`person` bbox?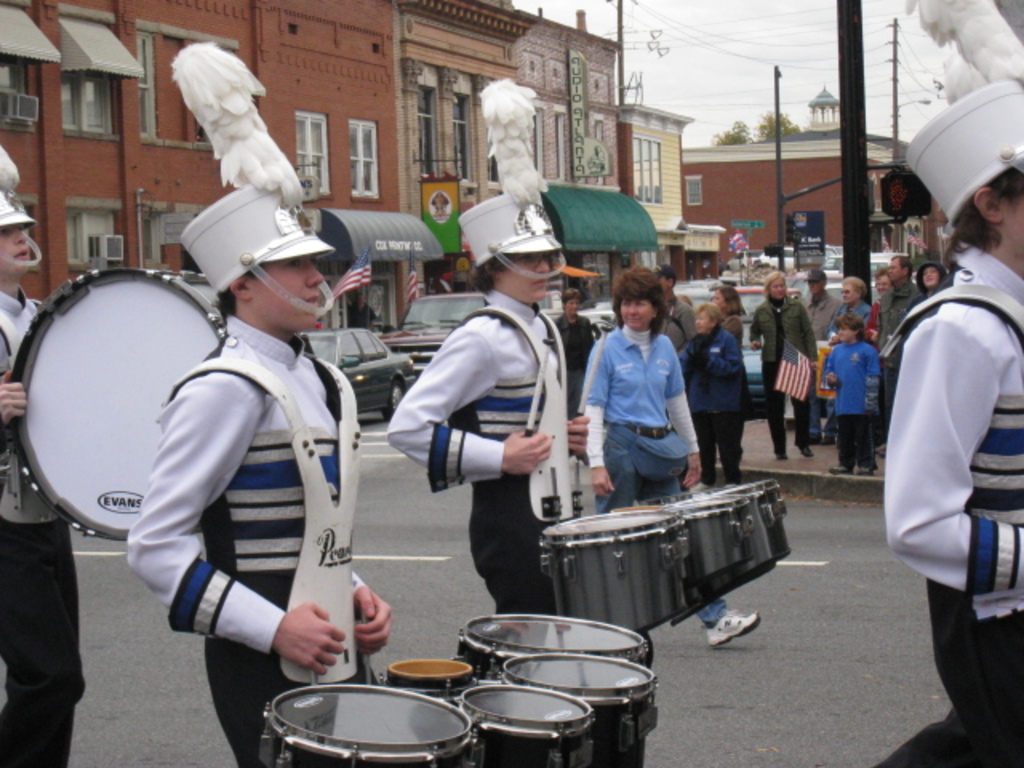
<region>677, 304, 749, 486</region>
